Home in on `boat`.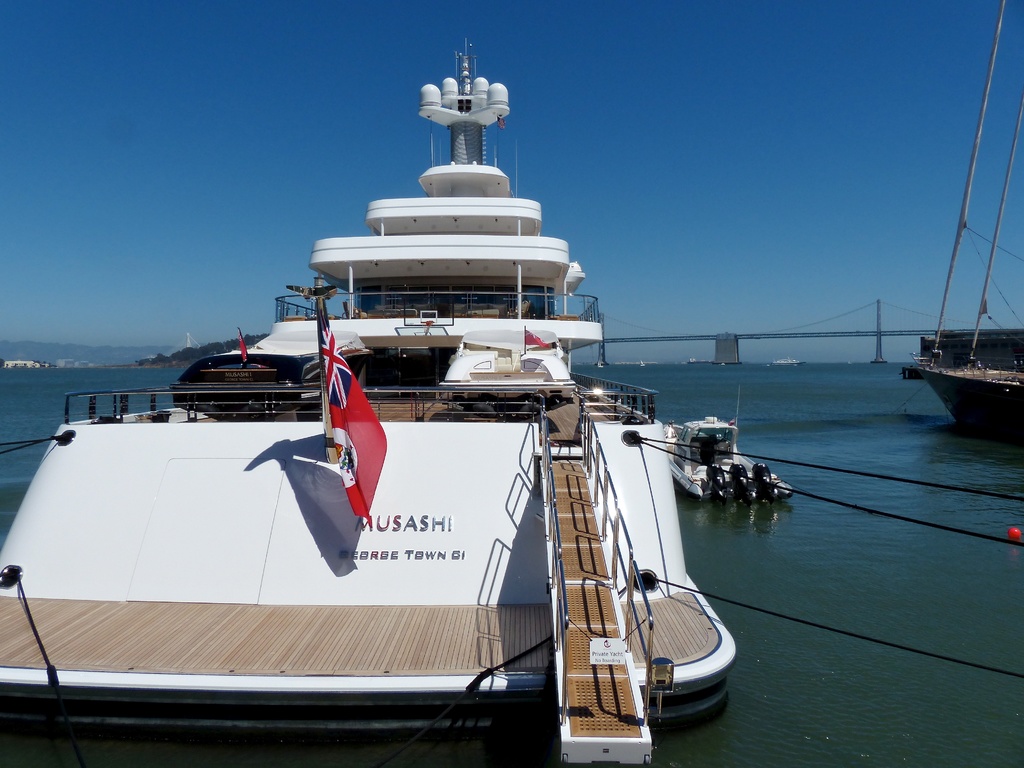
Homed in at (x1=63, y1=8, x2=785, y2=735).
